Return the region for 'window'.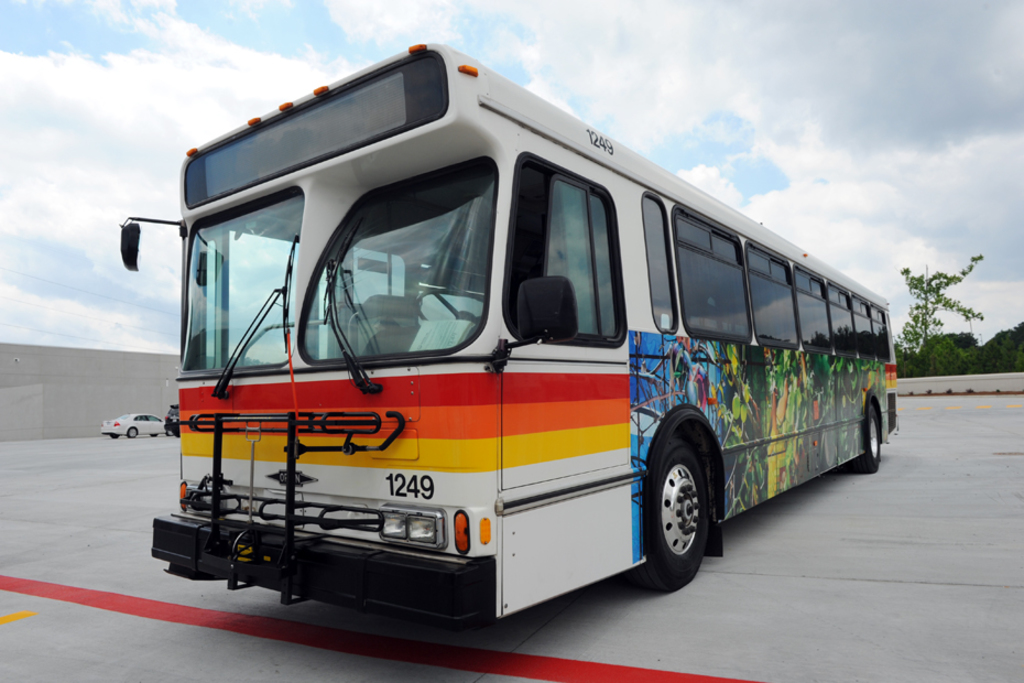
detection(786, 263, 836, 353).
